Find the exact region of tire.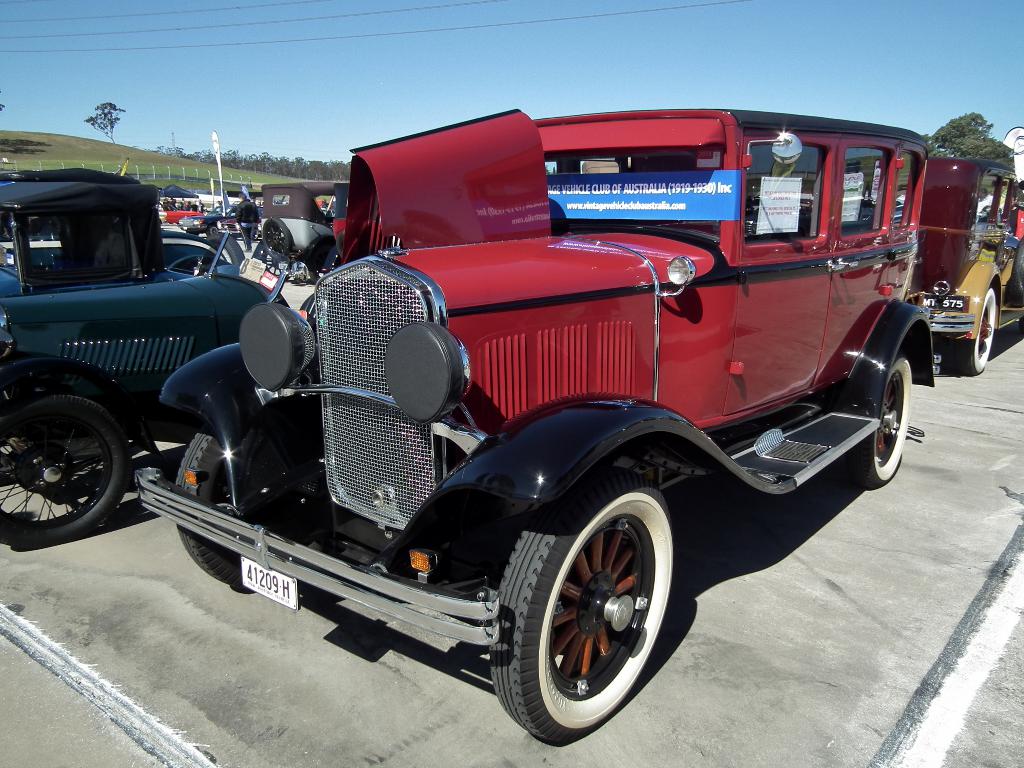
Exact region: {"x1": 491, "y1": 463, "x2": 676, "y2": 744}.
